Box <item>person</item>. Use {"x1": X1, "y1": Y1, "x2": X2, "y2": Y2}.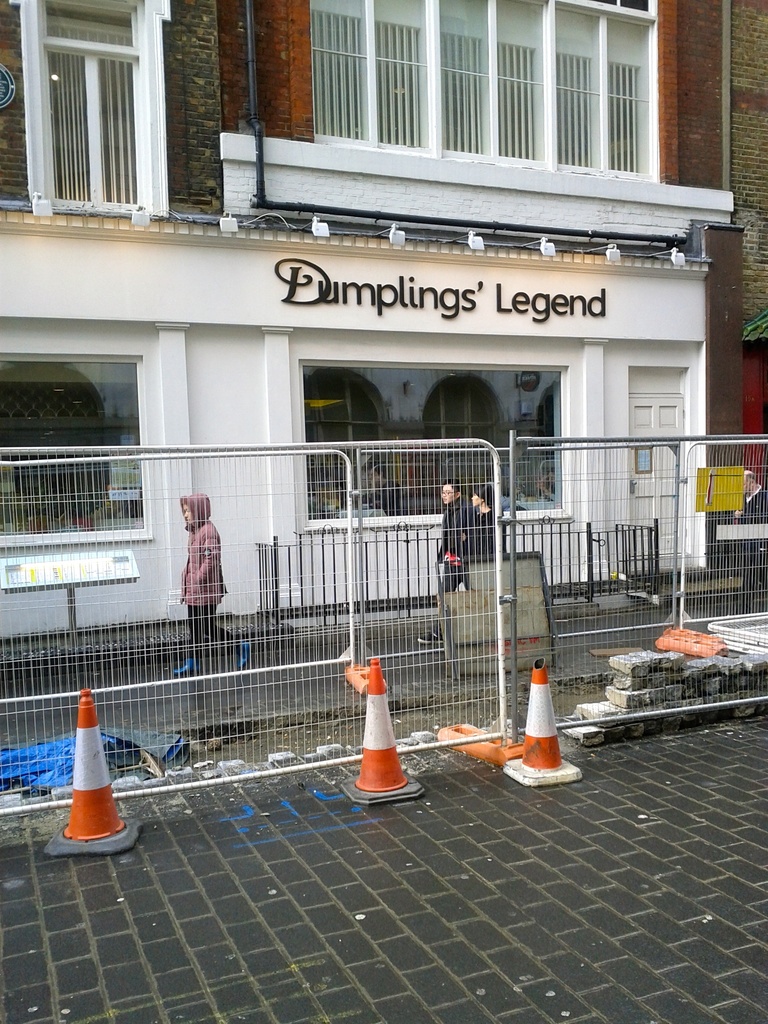
{"x1": 179, "y1": 493, "x2": 225, "y2": 675}.
